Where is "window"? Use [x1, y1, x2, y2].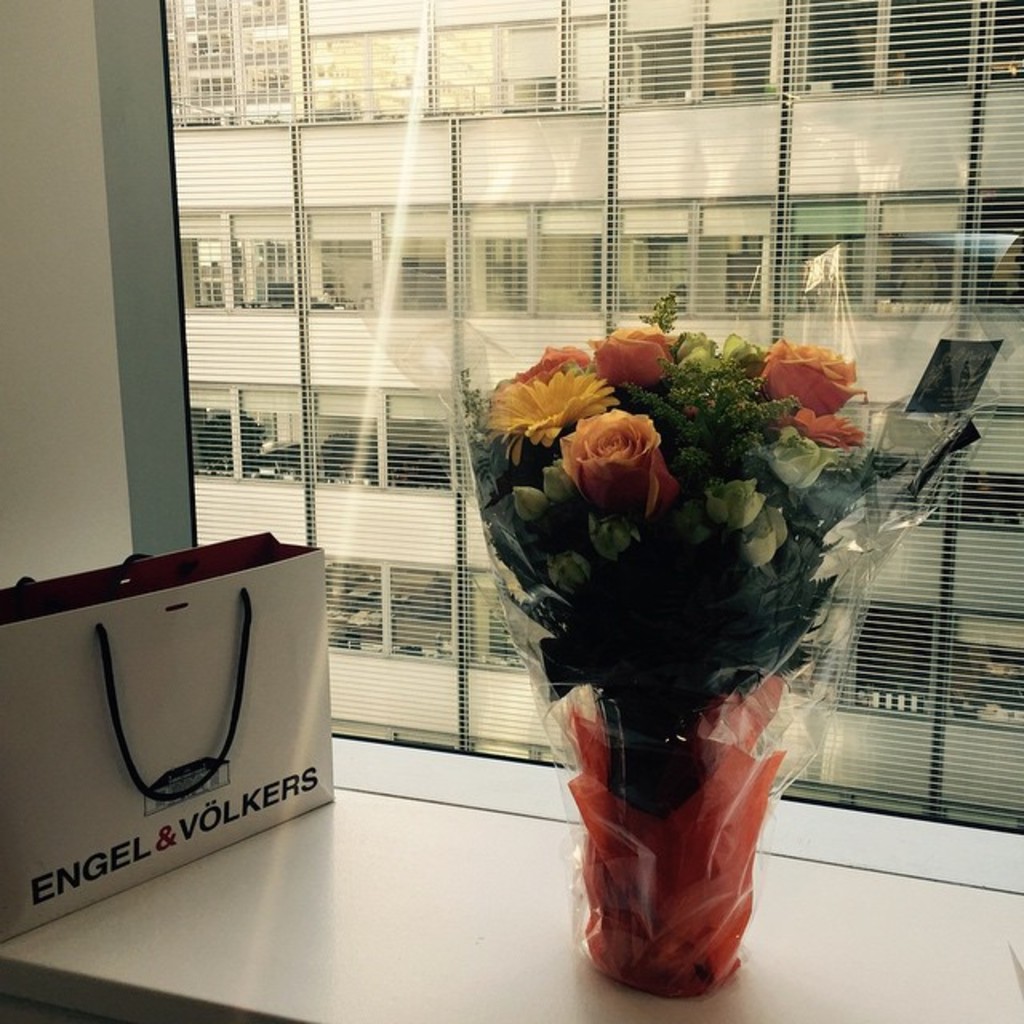
[986, 0, 1022, 94].
